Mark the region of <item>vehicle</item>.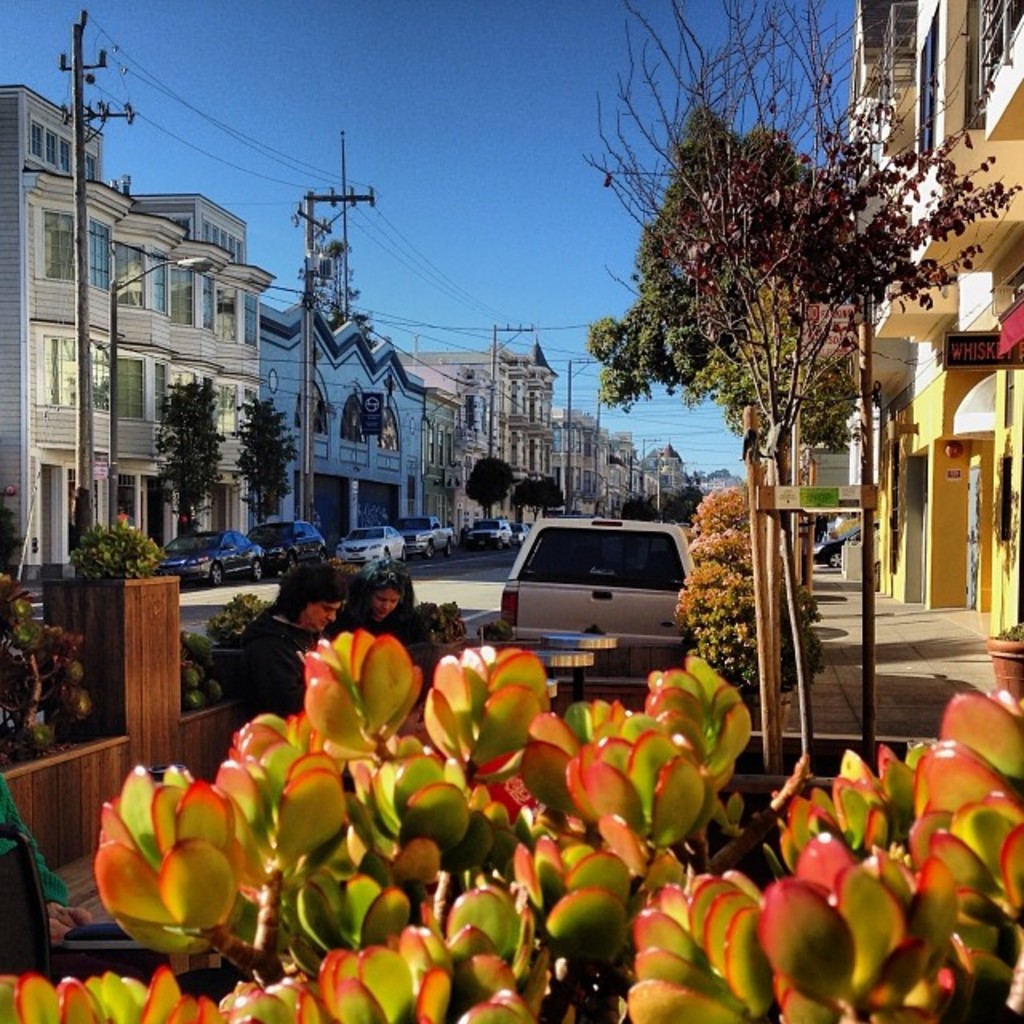
Region: bbox=(253, 520, 323, 578).
